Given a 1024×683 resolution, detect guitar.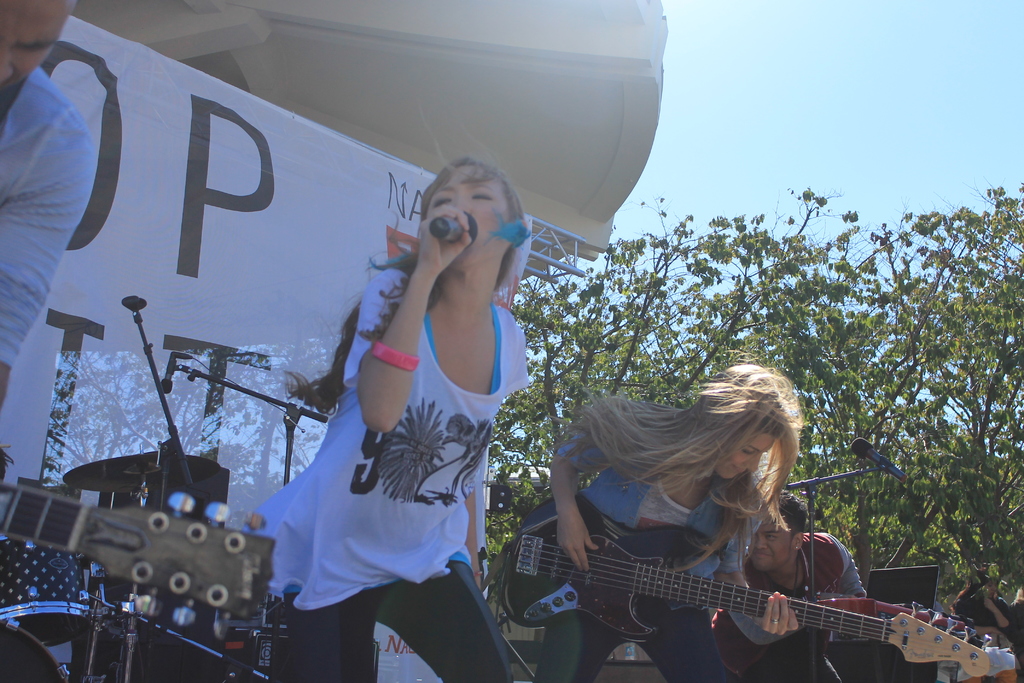
box=[467, 507, 1023, 682].
